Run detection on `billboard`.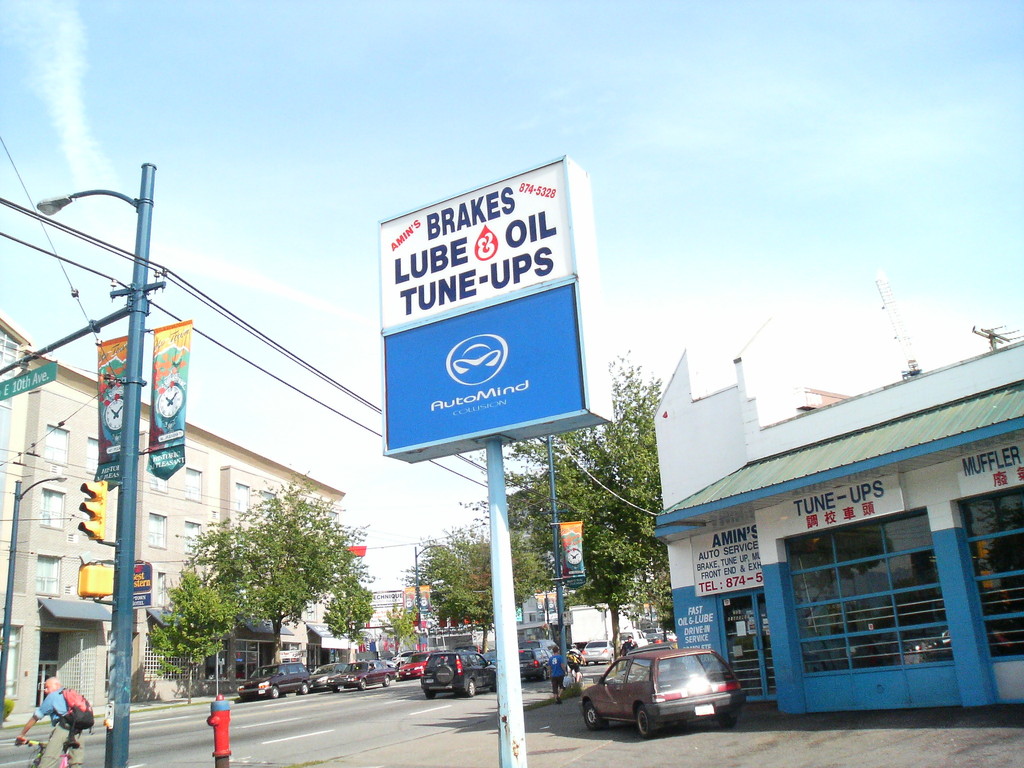
Result: locate(371, 186, 573, 291).
